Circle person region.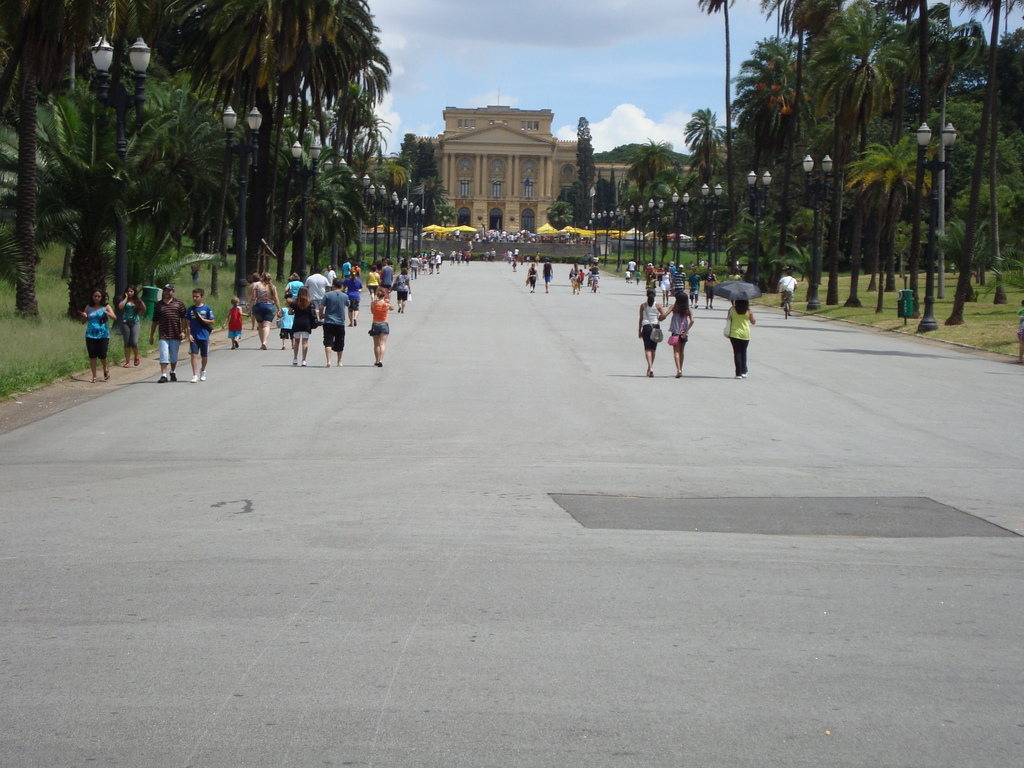
Region: 291,285,314,365.
